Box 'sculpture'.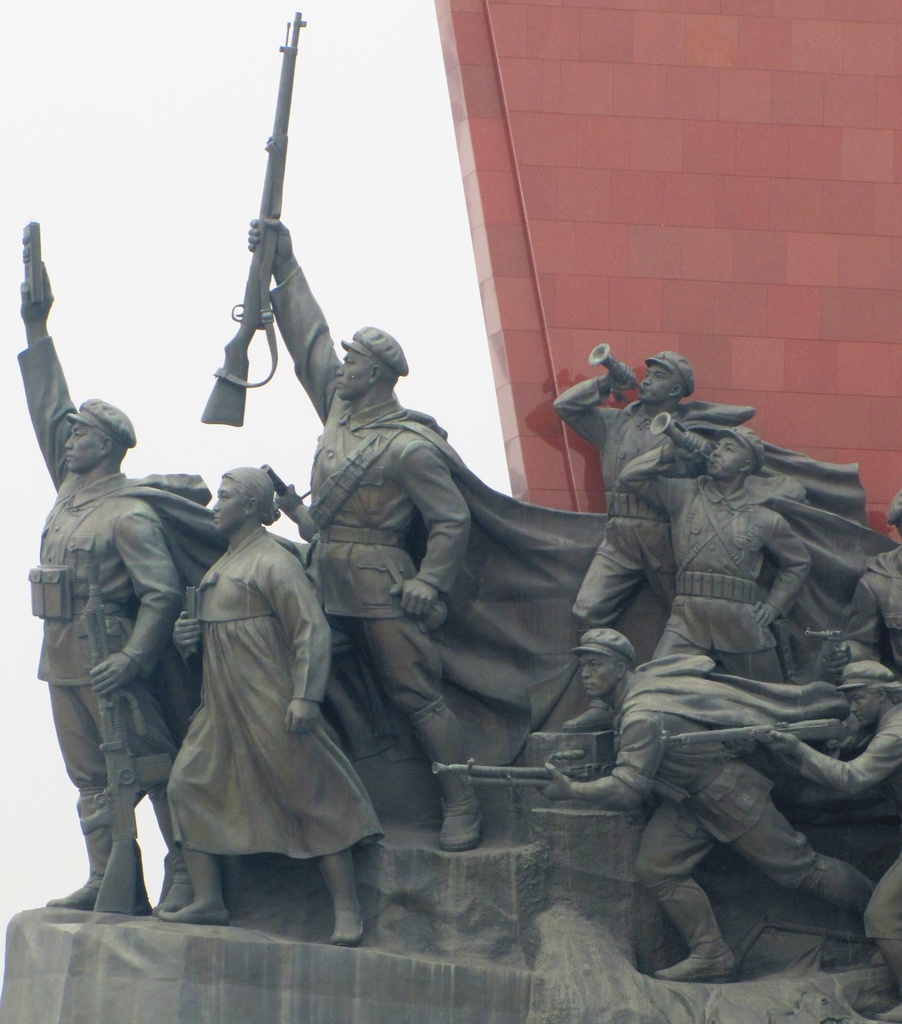
bbox=[179, 9, 493, 847].
